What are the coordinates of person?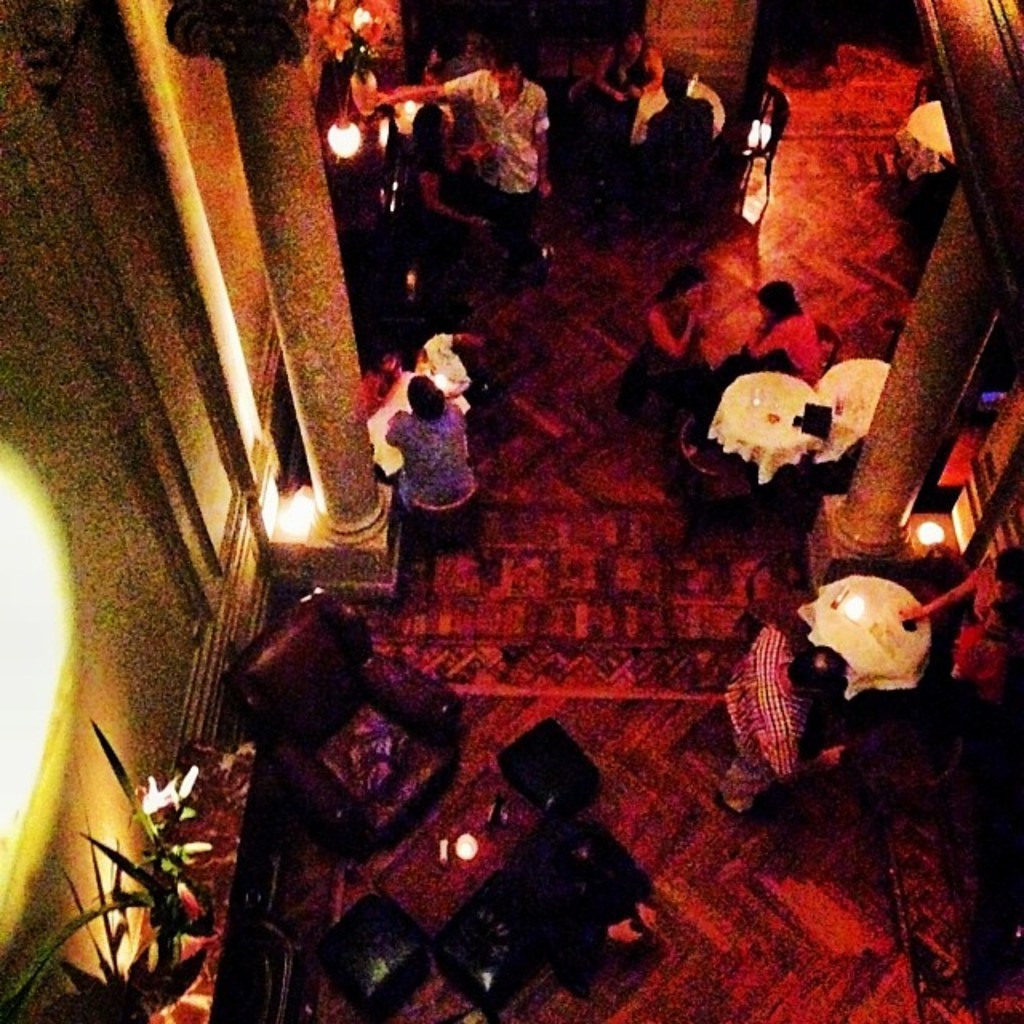
882 544 1022 693.
